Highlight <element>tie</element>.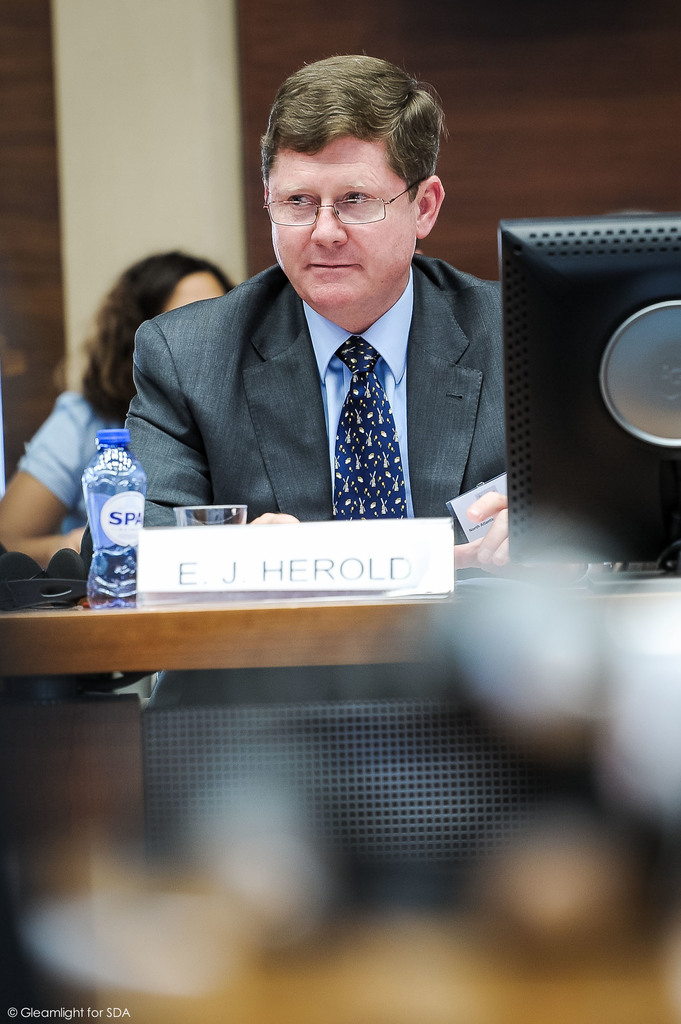
Highlighted region: bbox=(321, 332, 412, 524).
